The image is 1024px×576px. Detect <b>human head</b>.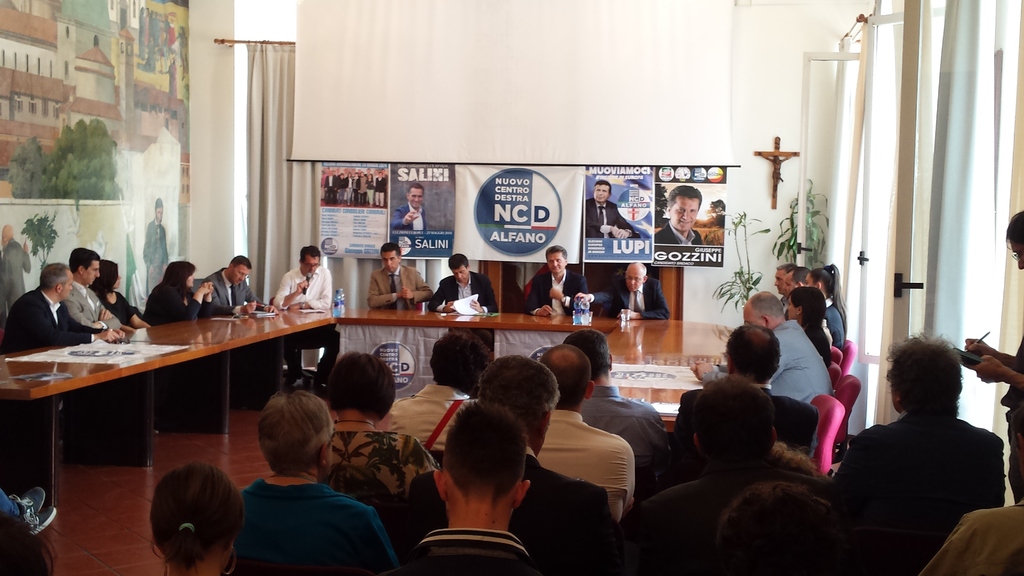
Detection: region(592, 178, 611, 203).
